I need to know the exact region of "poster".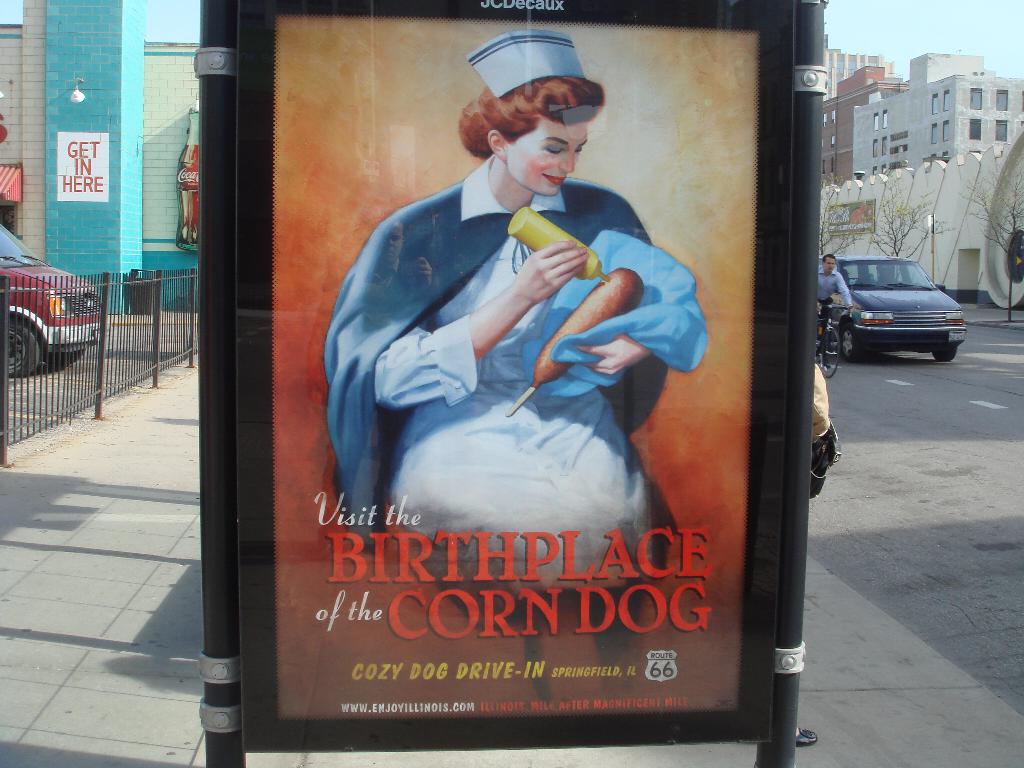
Region: region(826, 204, 874, 228).
